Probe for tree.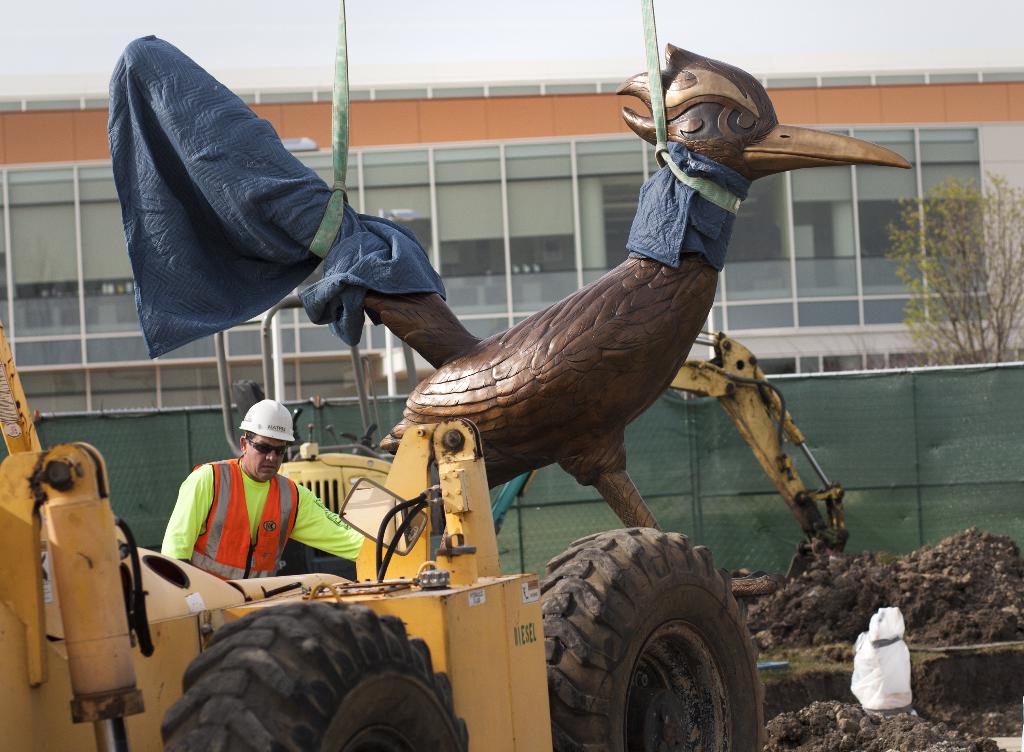
Probe result: [left=890, top=140, right=1020, bottom=357].
